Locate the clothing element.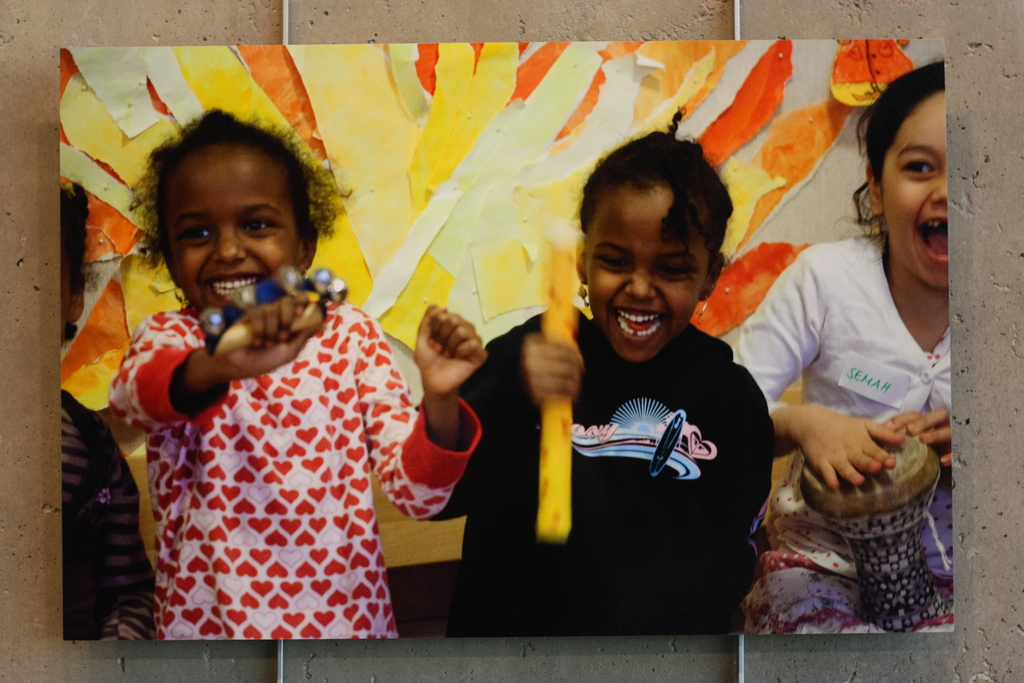
Element bbox: <bbox>428, 305, 775, 633</bbox>.
